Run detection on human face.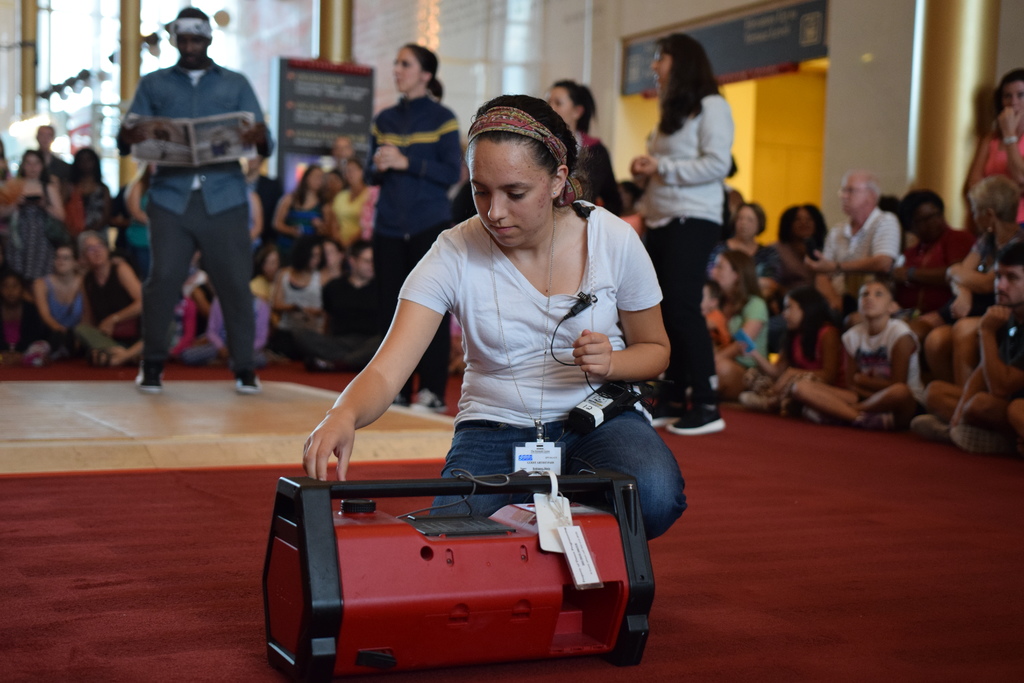
Result: (392,47,428,96).
